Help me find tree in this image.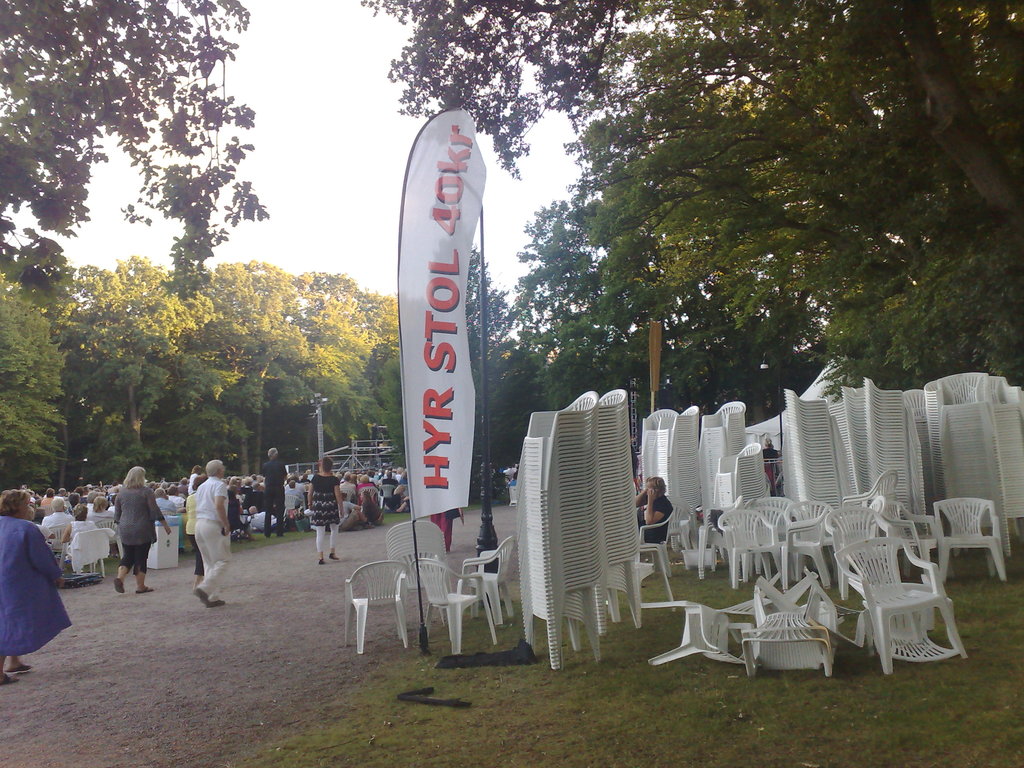
Found it: detection(365, 286, 405, 460).
